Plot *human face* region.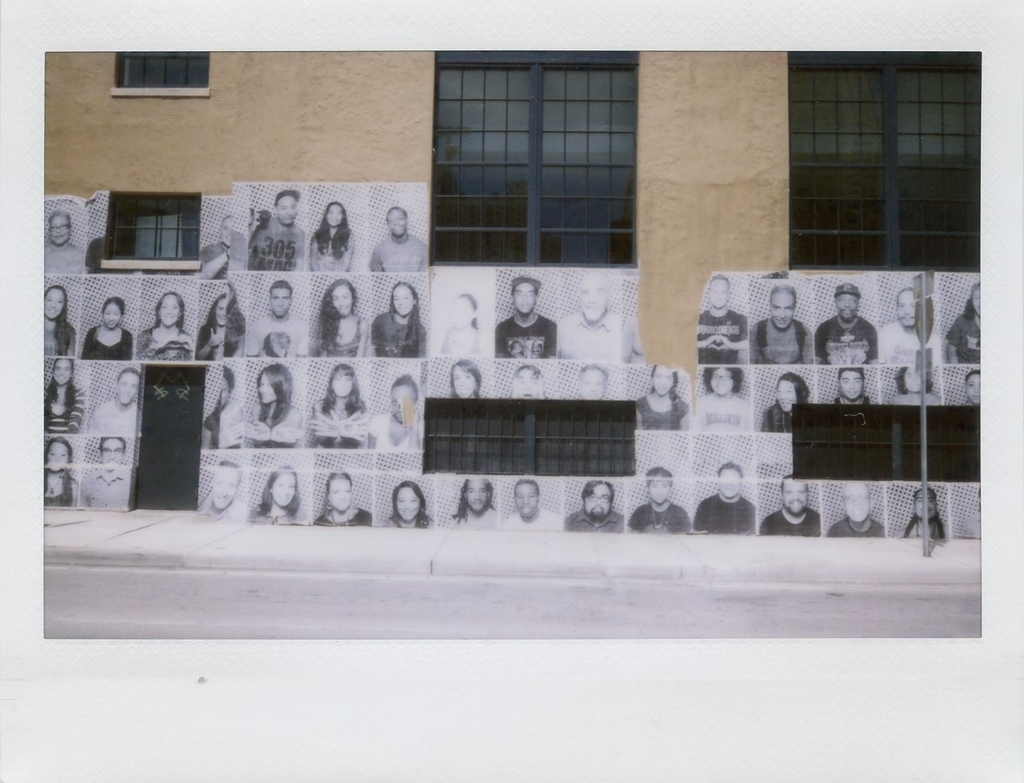
Plotted at bbox=[970, 289, 978, 317].
